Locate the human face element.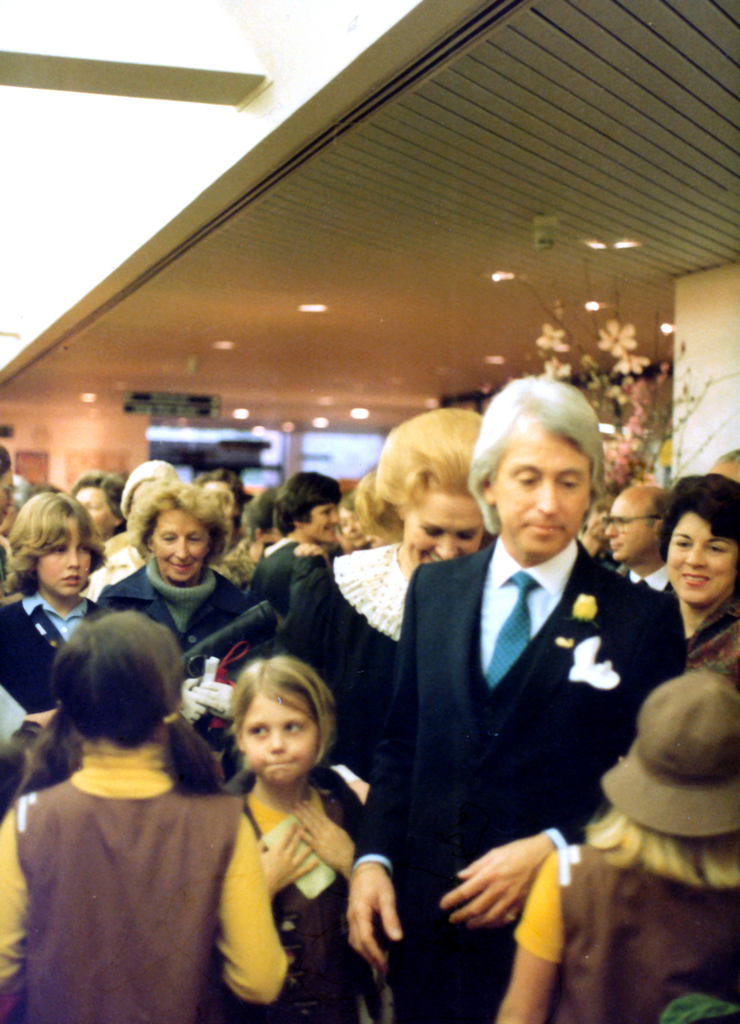
Element bbox: [601,493,646,561].
